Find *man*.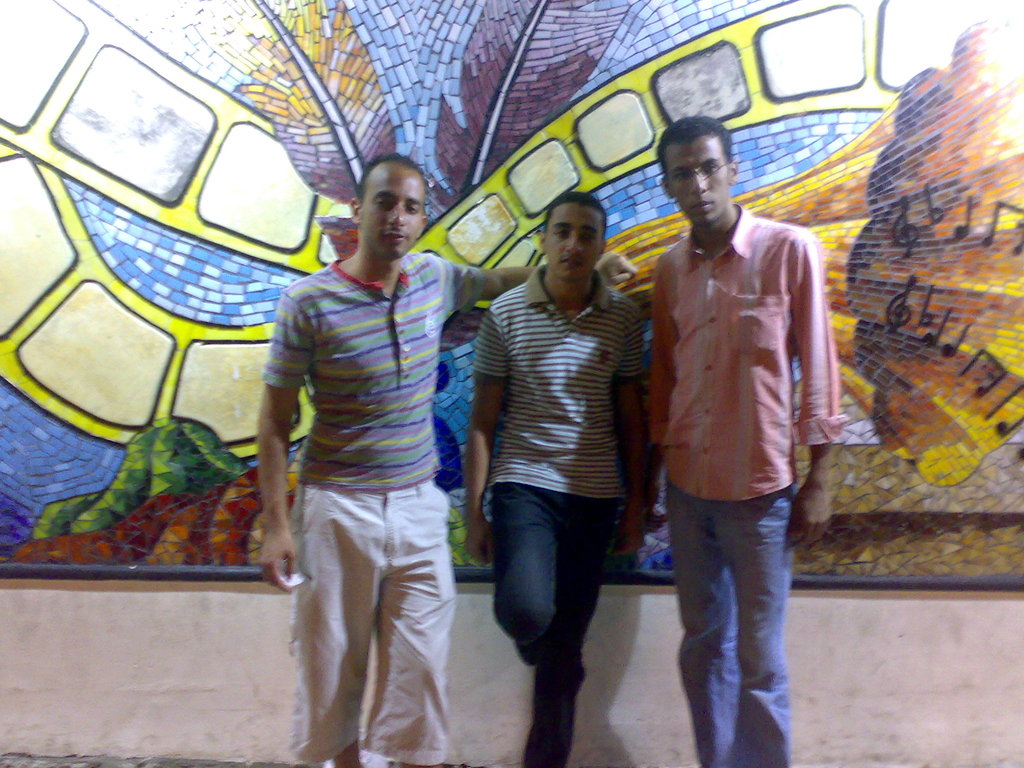
[457,188,646,767].
